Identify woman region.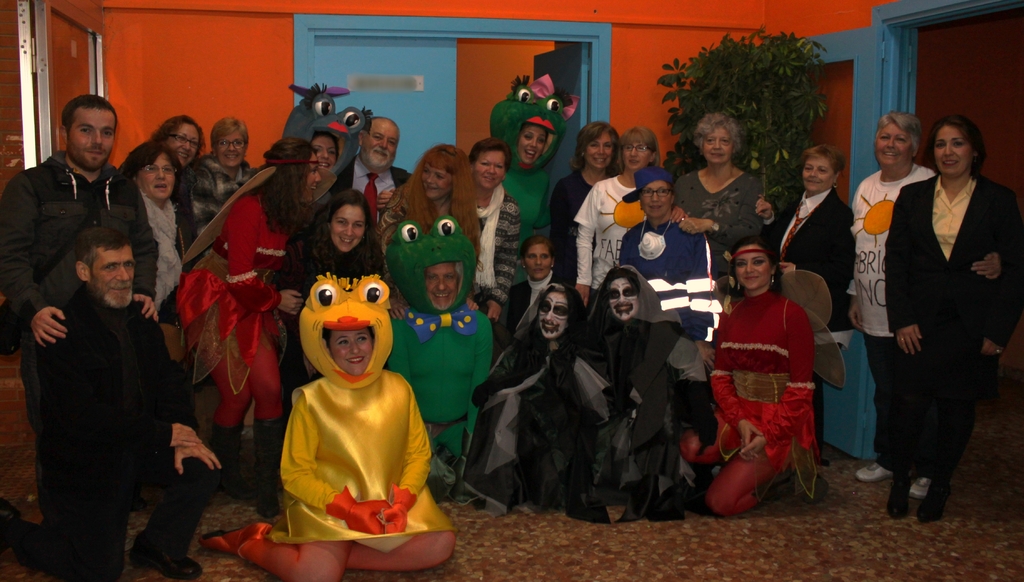
Region: 282,182,396,414.
